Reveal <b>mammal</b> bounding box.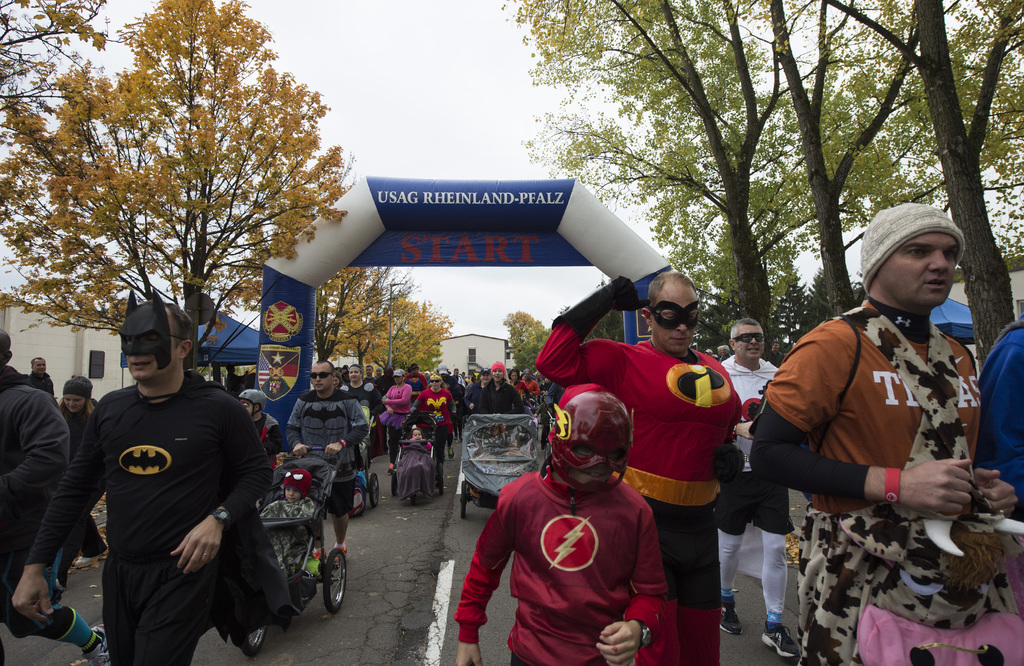
Revealed: x1=966 y1=312 x2=1023 y2=522.
